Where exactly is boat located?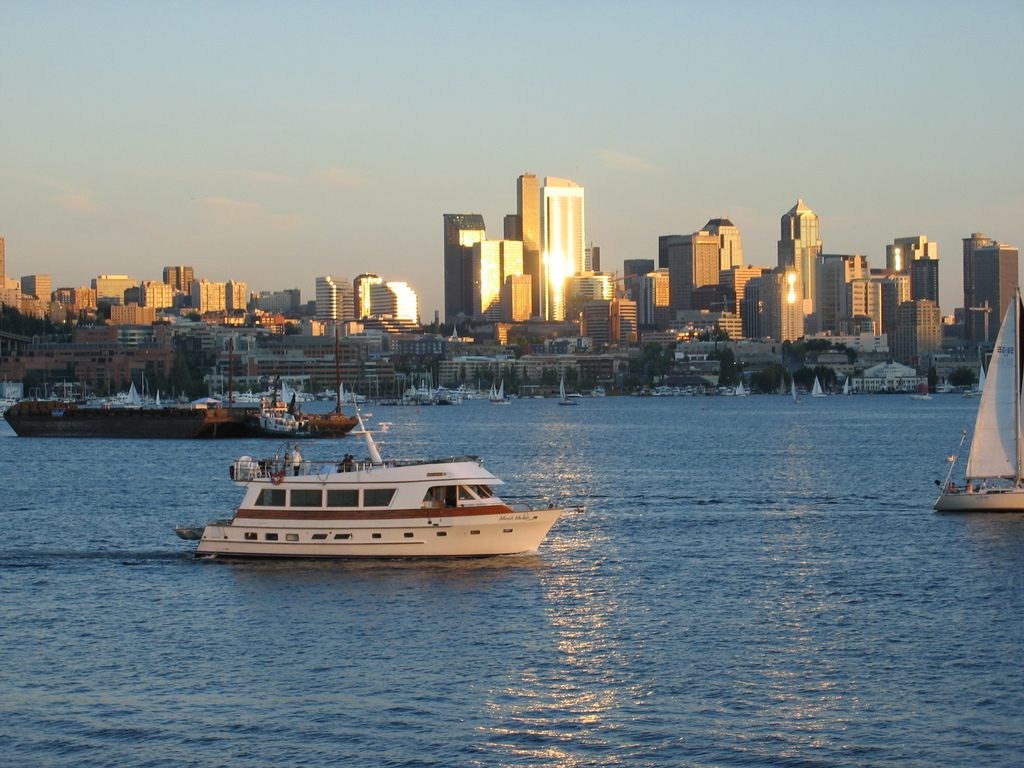
Its bounding box is select_region(191, 404, 593, 577).
